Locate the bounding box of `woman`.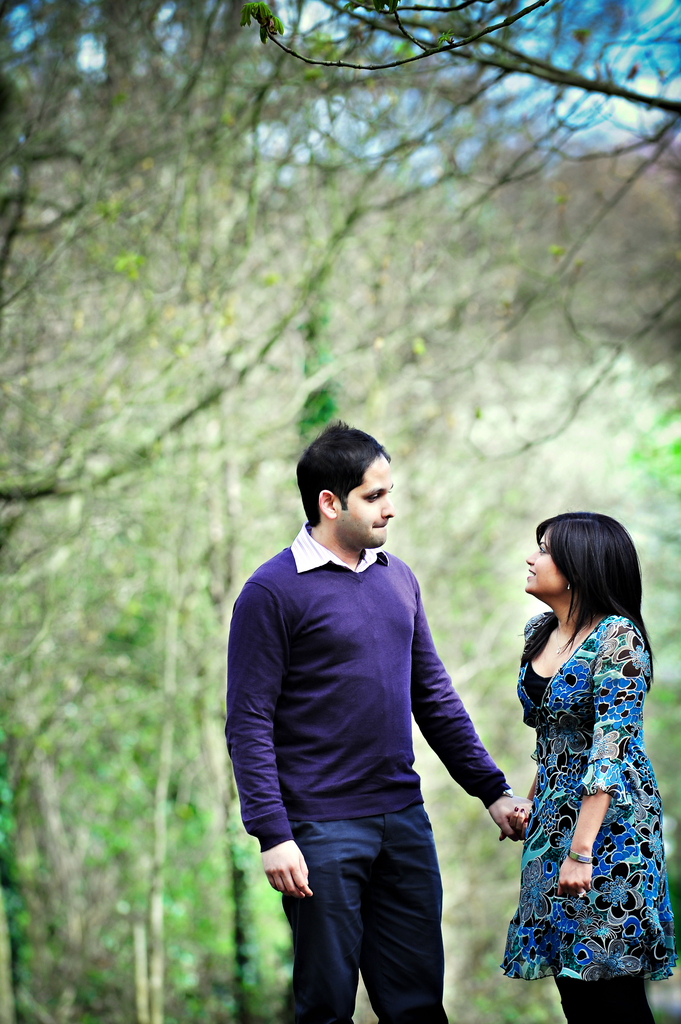
Bounding box: 497:508:680:1014.
